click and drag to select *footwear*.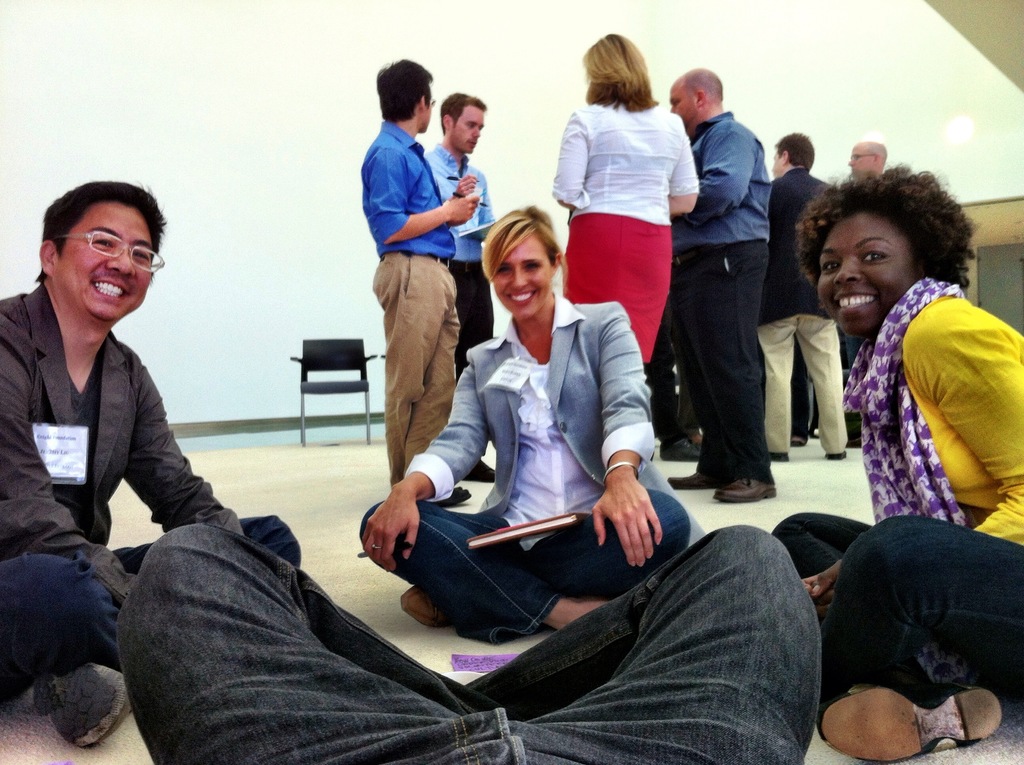
Selection: BBox(659, 438, 701, 462).
